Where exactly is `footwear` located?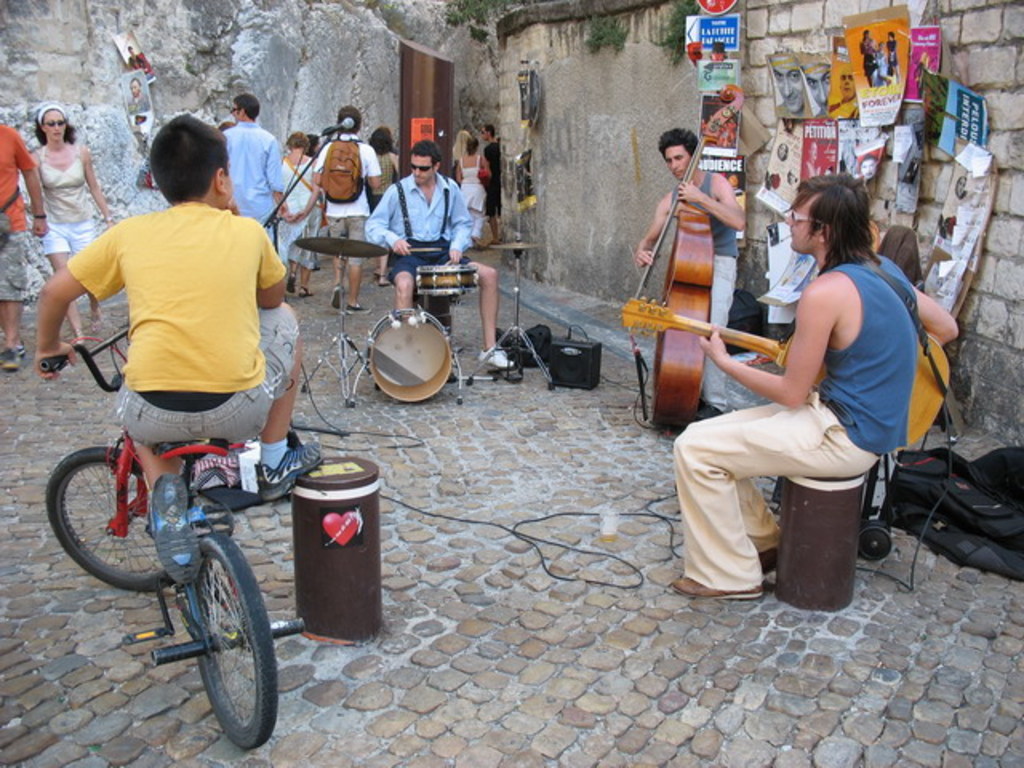
Its bounding box is bbox=[150, 474, 200, 589].
